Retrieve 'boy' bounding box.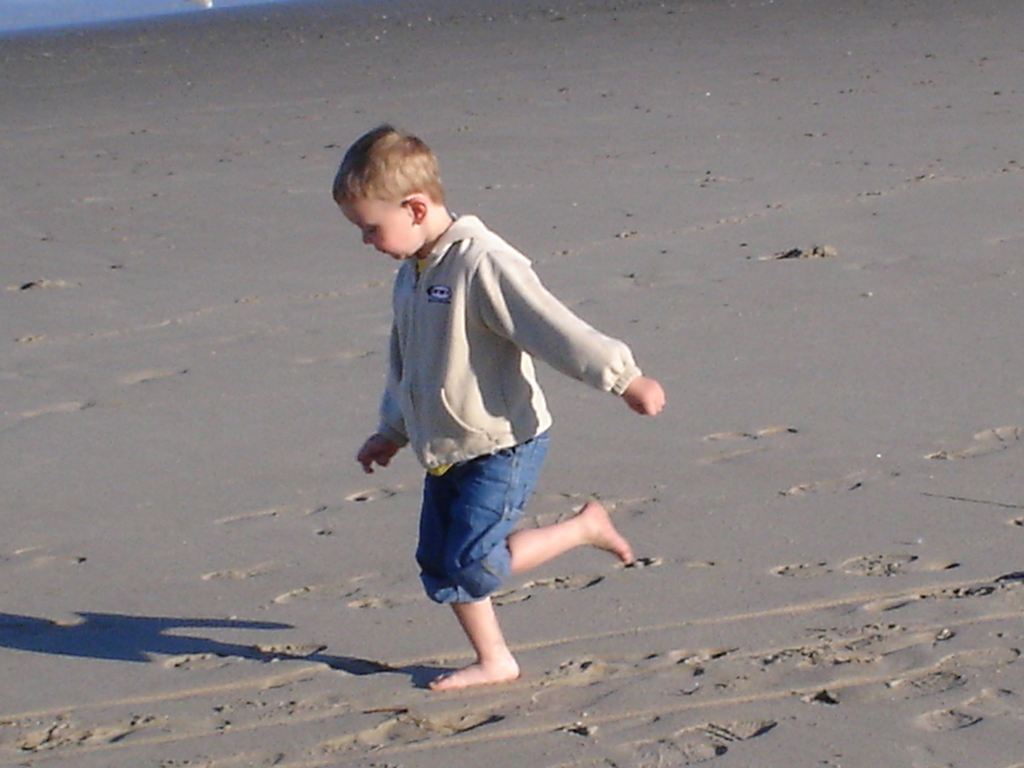
Bounding box: crop(321, 109, 693, 703).
